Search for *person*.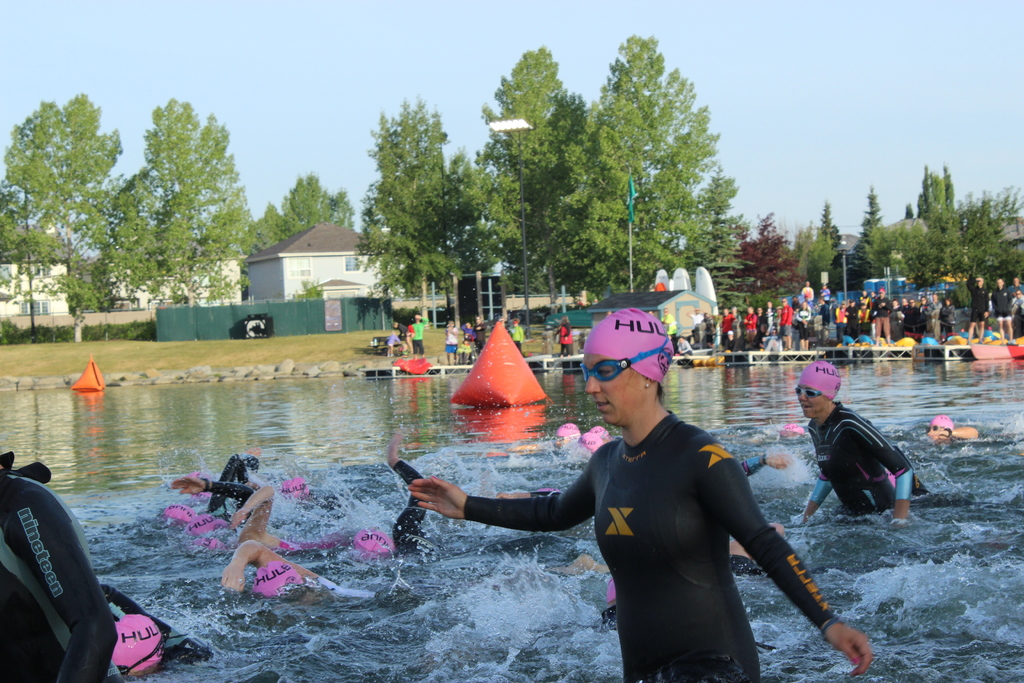
Found at {"left": 1008, "top": 280, "right": 1023, "bottom": 320}.
